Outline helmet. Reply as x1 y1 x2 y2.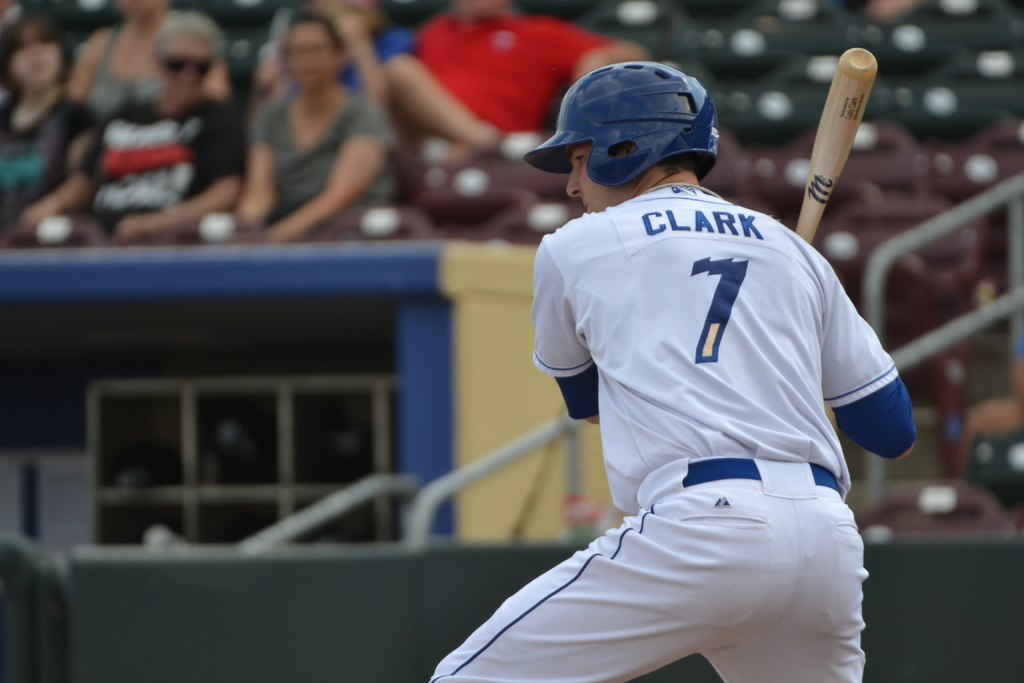
541 58 727 197.
